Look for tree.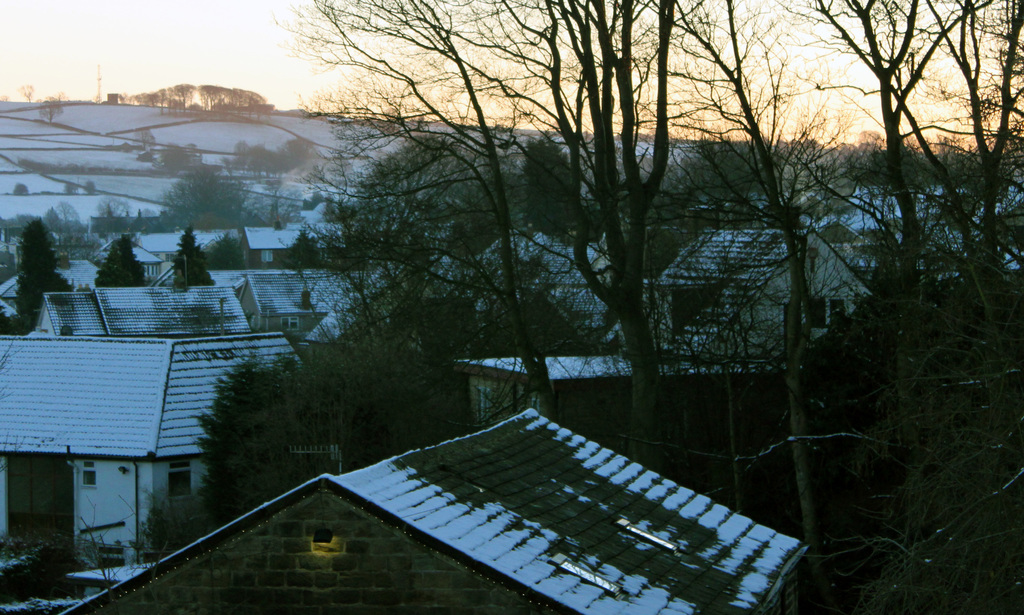
Found: [520, 135, 593, 247].
